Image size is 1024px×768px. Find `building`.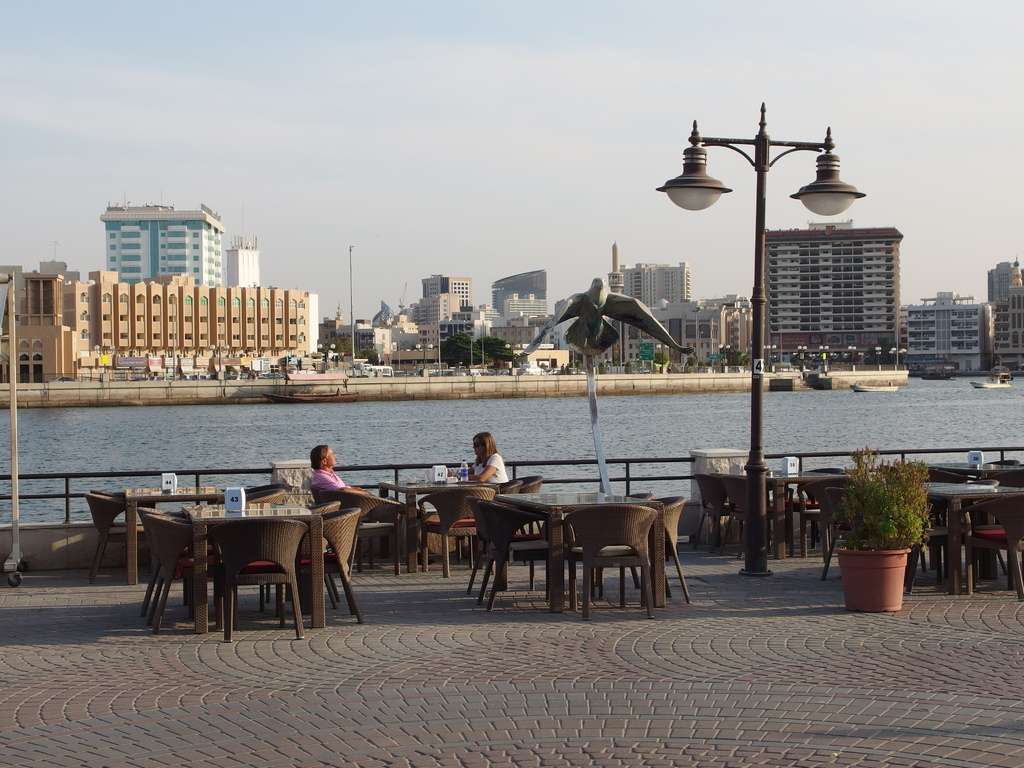
(762, 217, 904, 356).
